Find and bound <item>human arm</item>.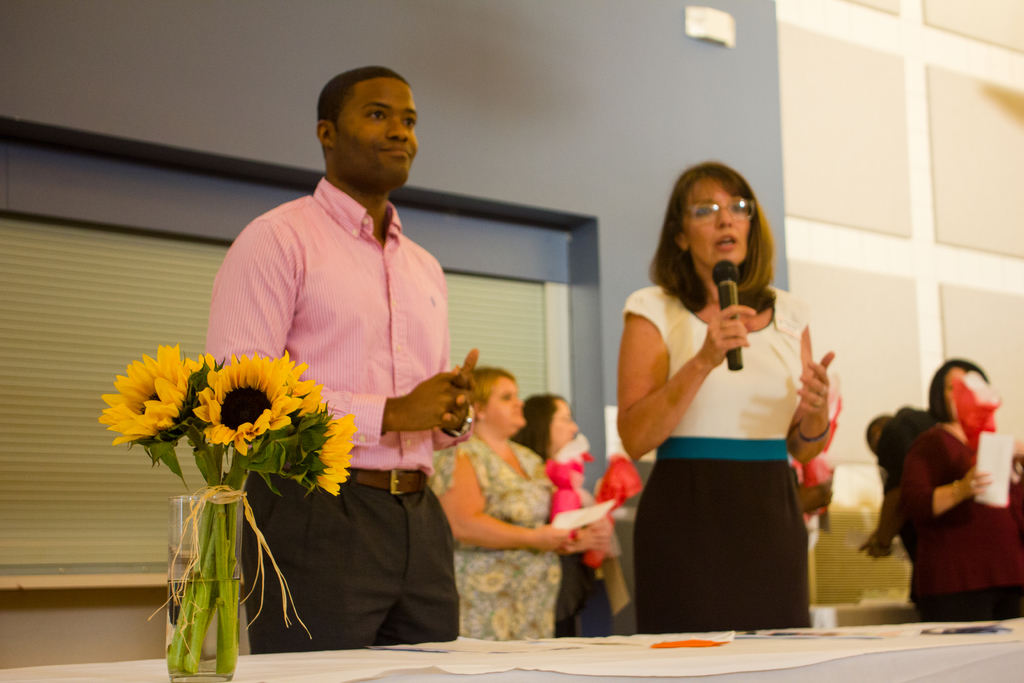
Bound: box=[895, 434, 1002, 529].
